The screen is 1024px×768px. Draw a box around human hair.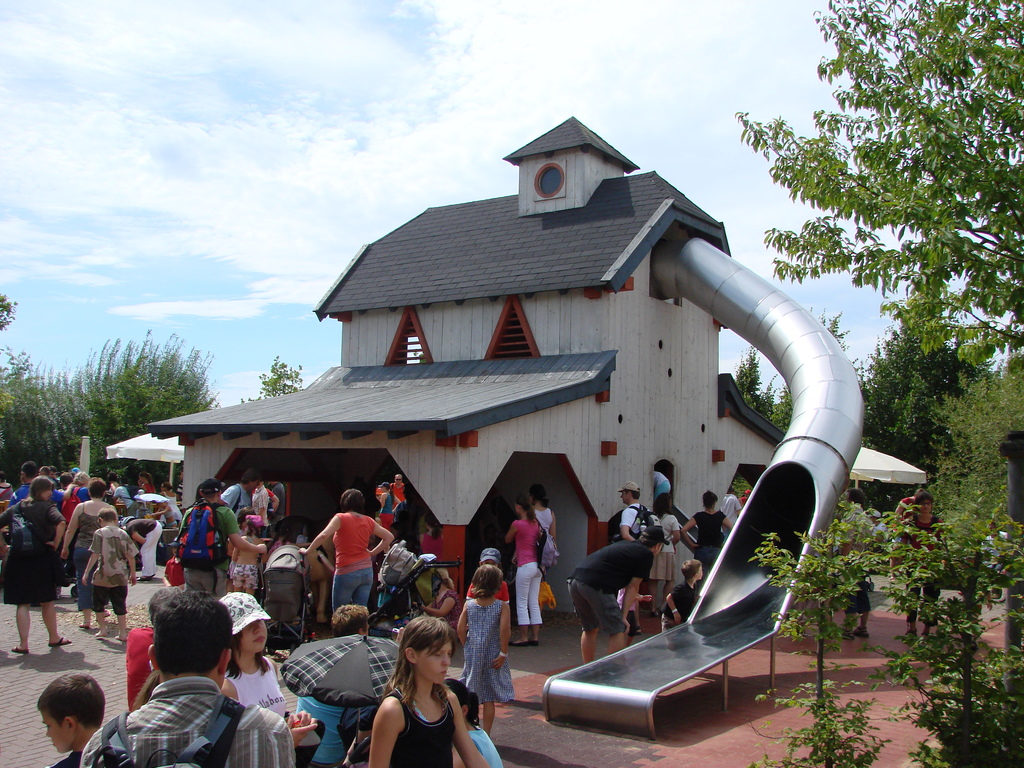
<bbox>138, 471, 153, 490</bbox>.
